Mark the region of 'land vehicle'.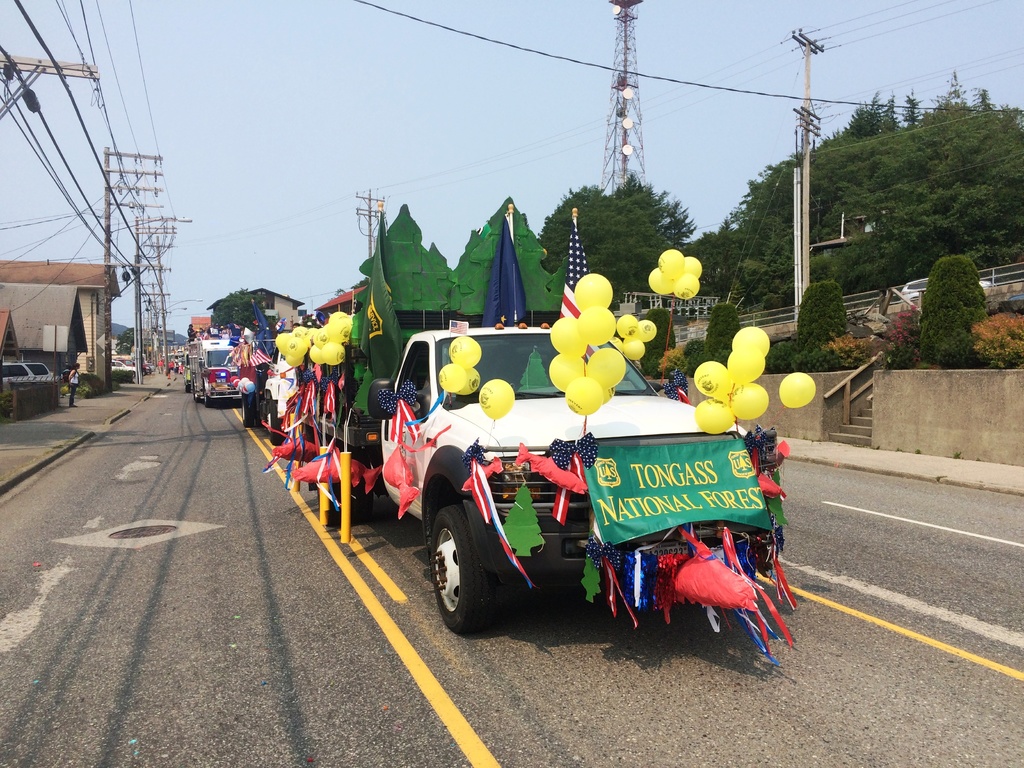
Region: 242:344:298:436.
